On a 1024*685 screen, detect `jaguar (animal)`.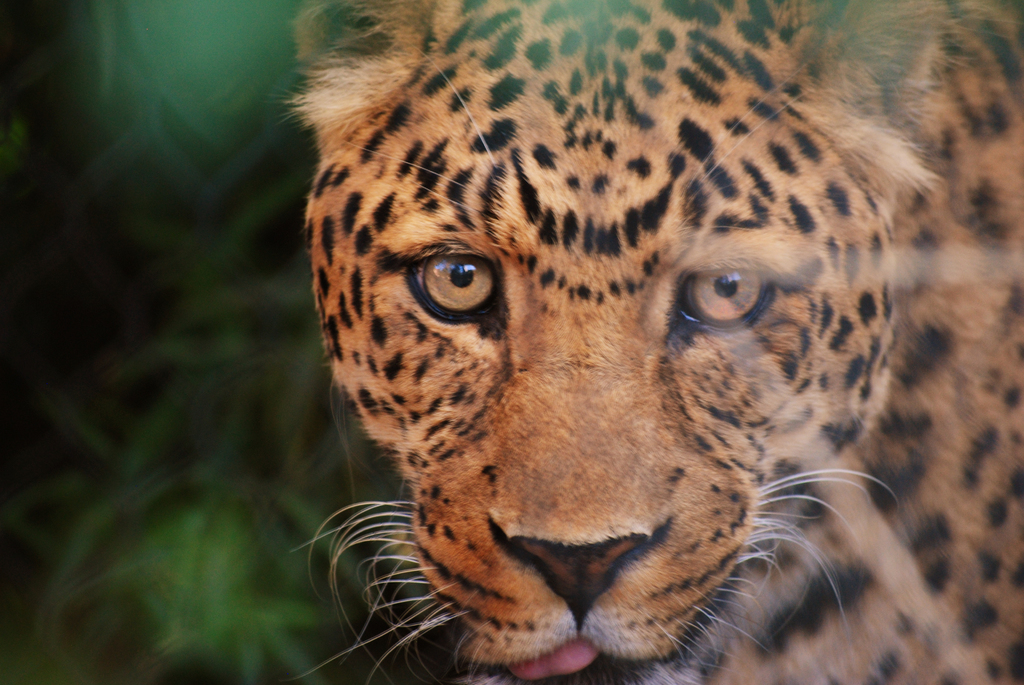
bbox(271, 0, 1023, 684).
